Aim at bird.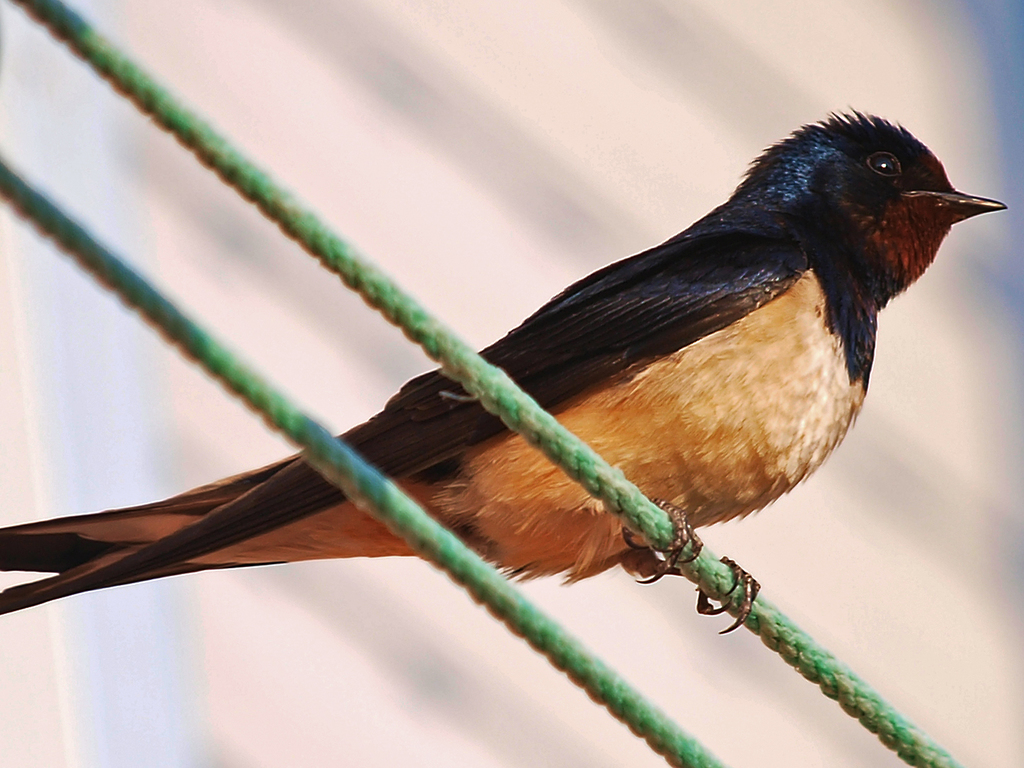
Aimed at l=49, t=106, r=1000, b=664.
